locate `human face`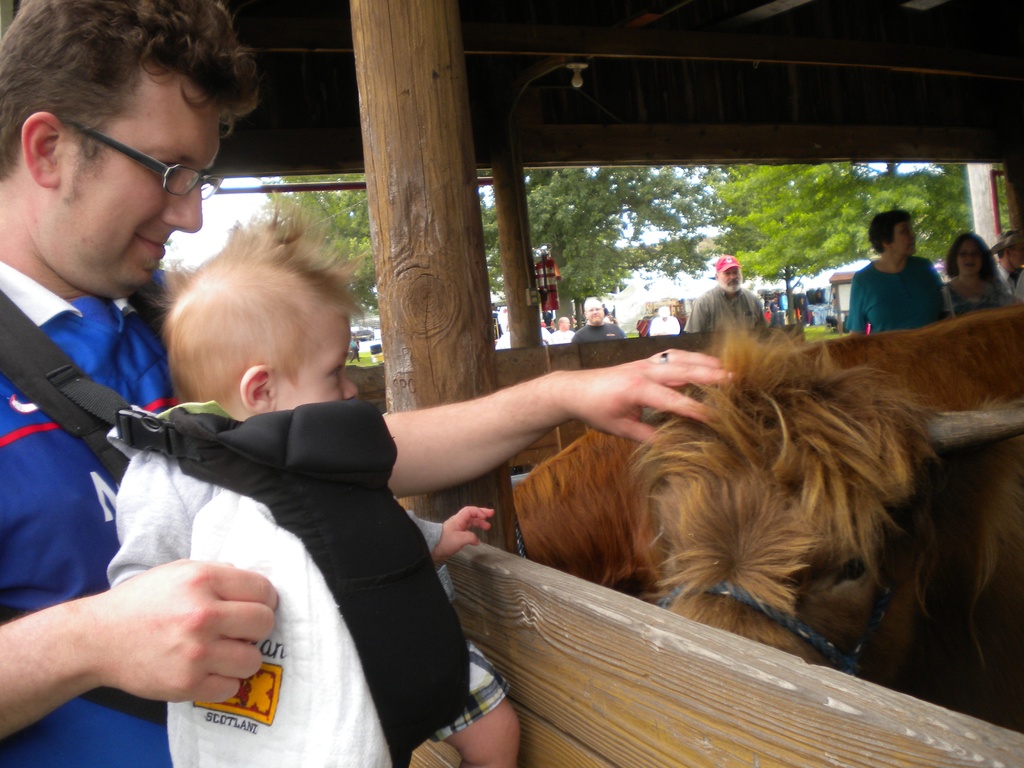
[584,301,604,324]
